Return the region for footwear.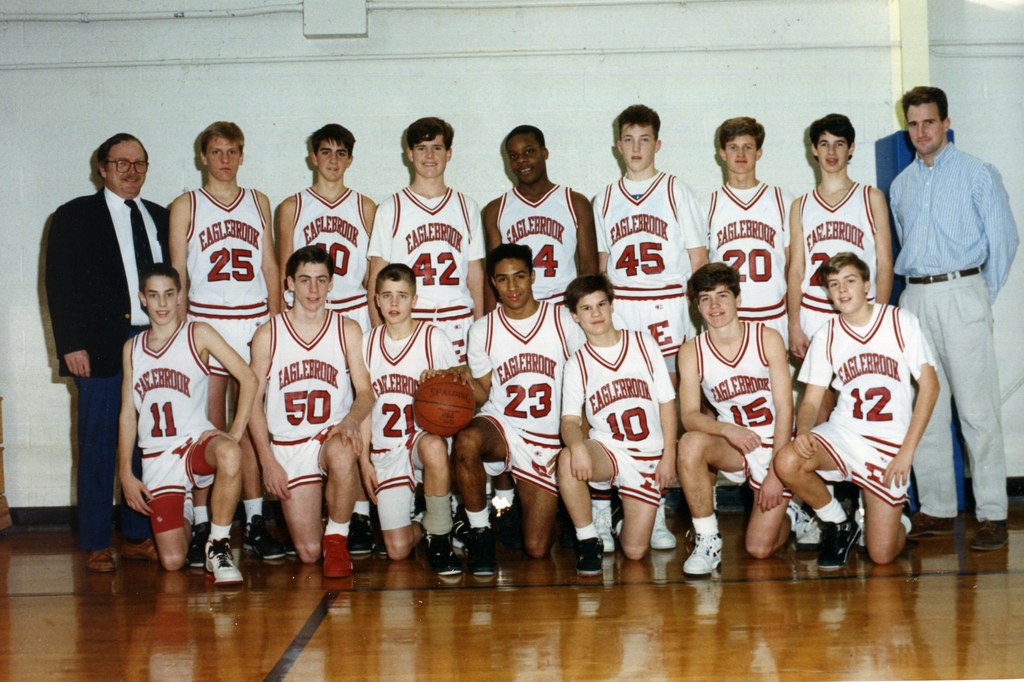
<region>849, 500, 869, 553</region>.
